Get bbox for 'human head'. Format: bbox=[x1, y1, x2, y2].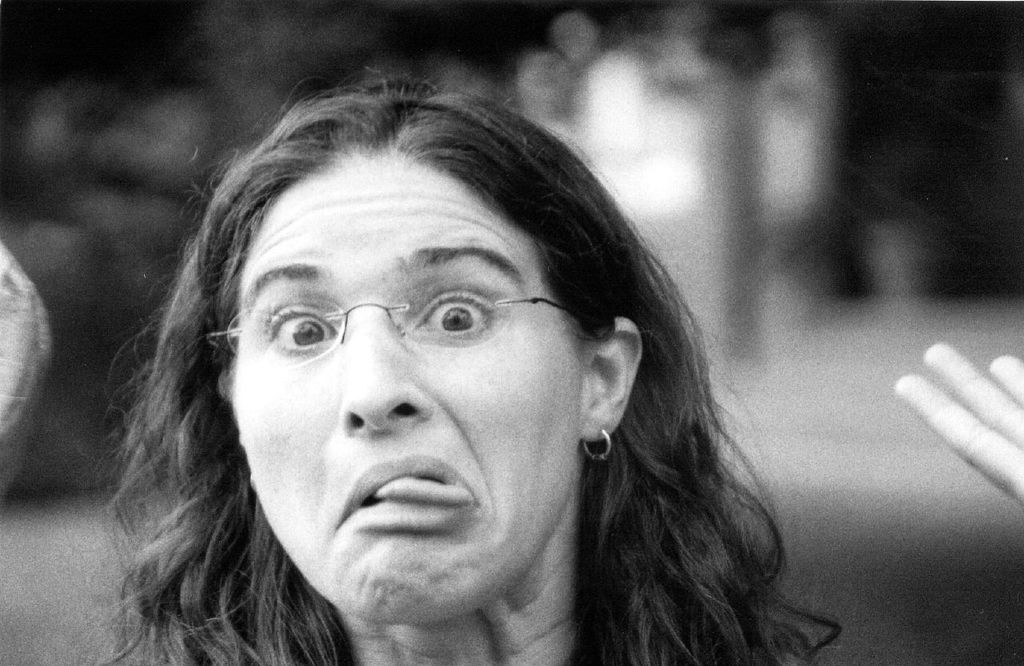
bbox=[190, 89, 625, 560].
